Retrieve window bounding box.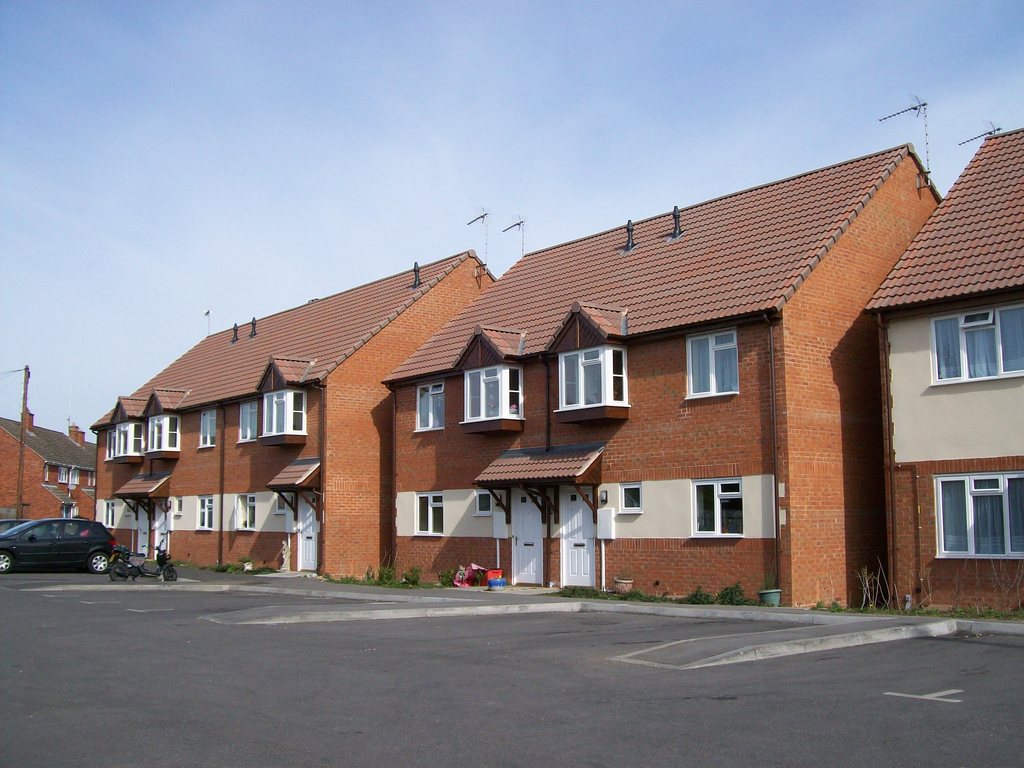
Bounding box: locate(932, 476, 1023, 561).
